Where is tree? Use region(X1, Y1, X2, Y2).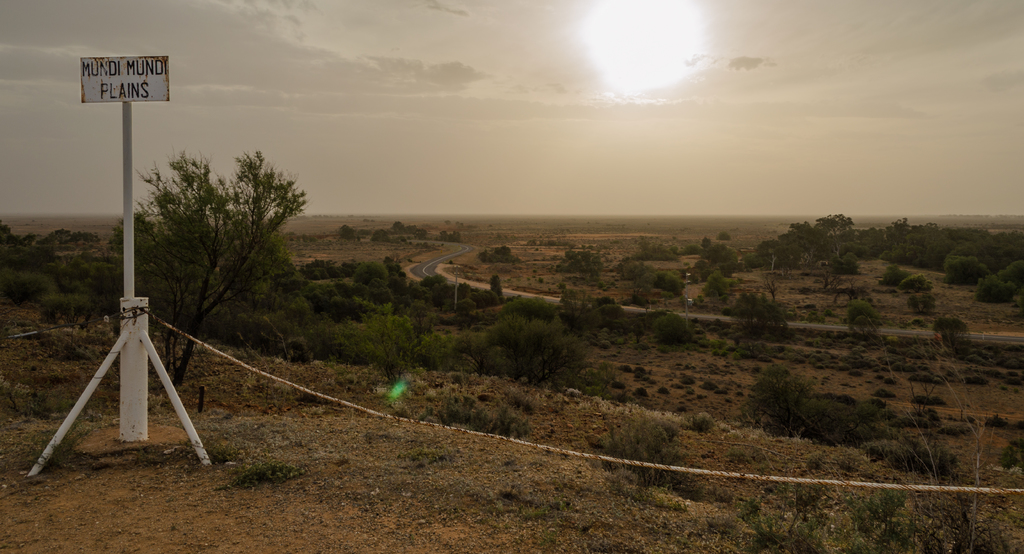
region(844, 301, 883, 341).
